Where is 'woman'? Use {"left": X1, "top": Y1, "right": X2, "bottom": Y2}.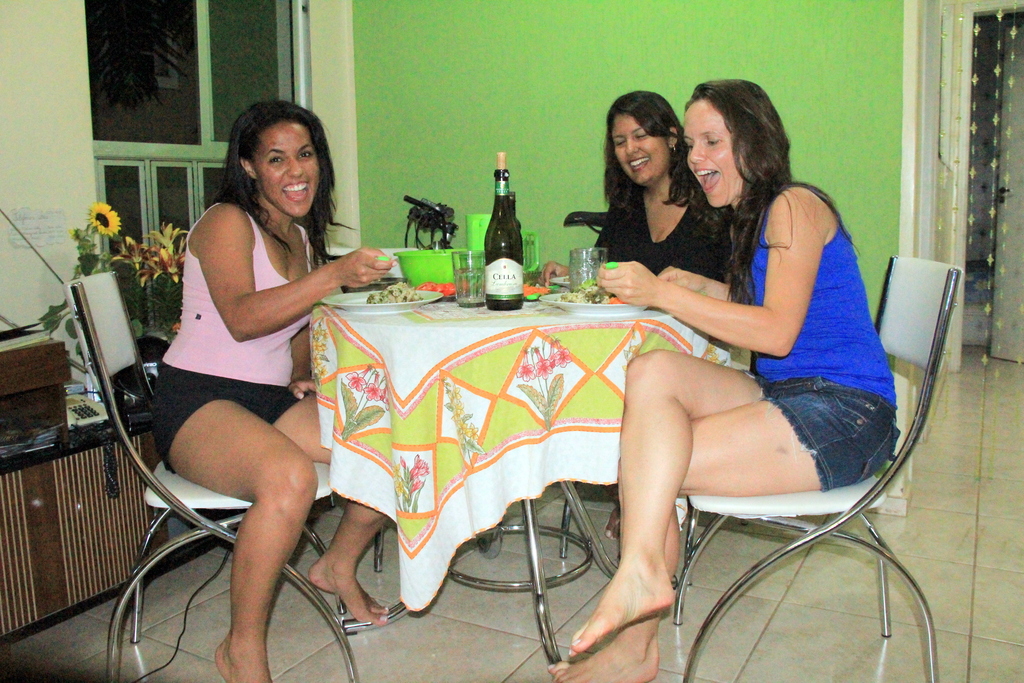
{"left": 541, "top": 92, "right": 735, "bottom": 541}.
